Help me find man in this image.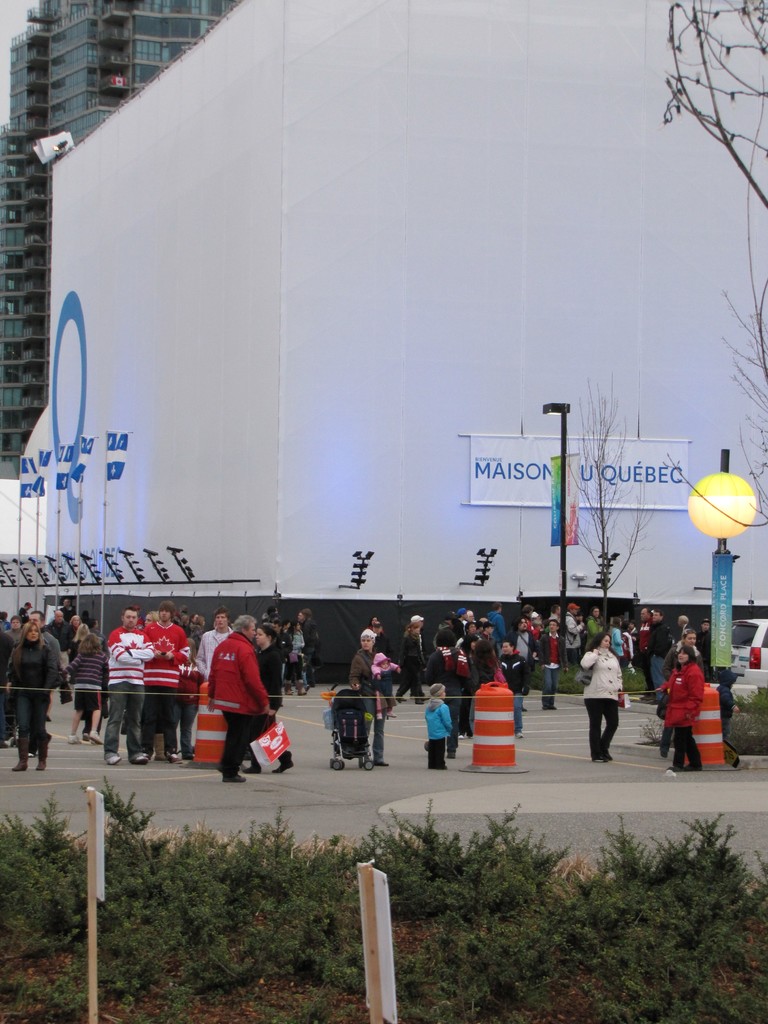
Found it: bbox=[195, 623, 290, 792].
